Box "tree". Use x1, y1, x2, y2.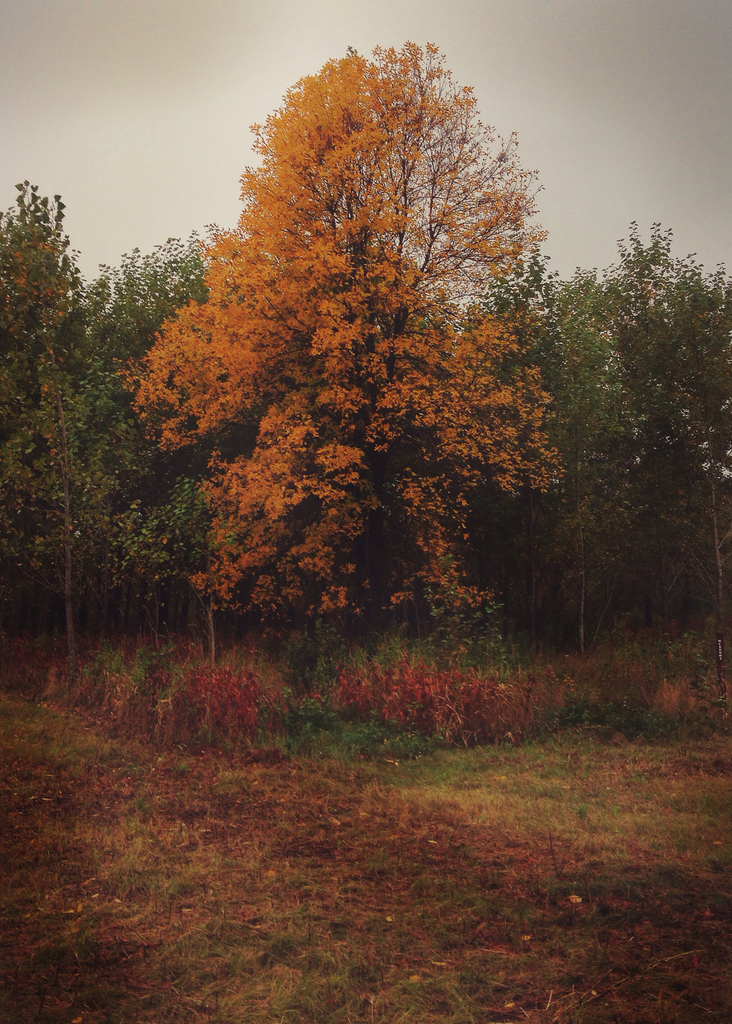
0, 179, 131, 651.
